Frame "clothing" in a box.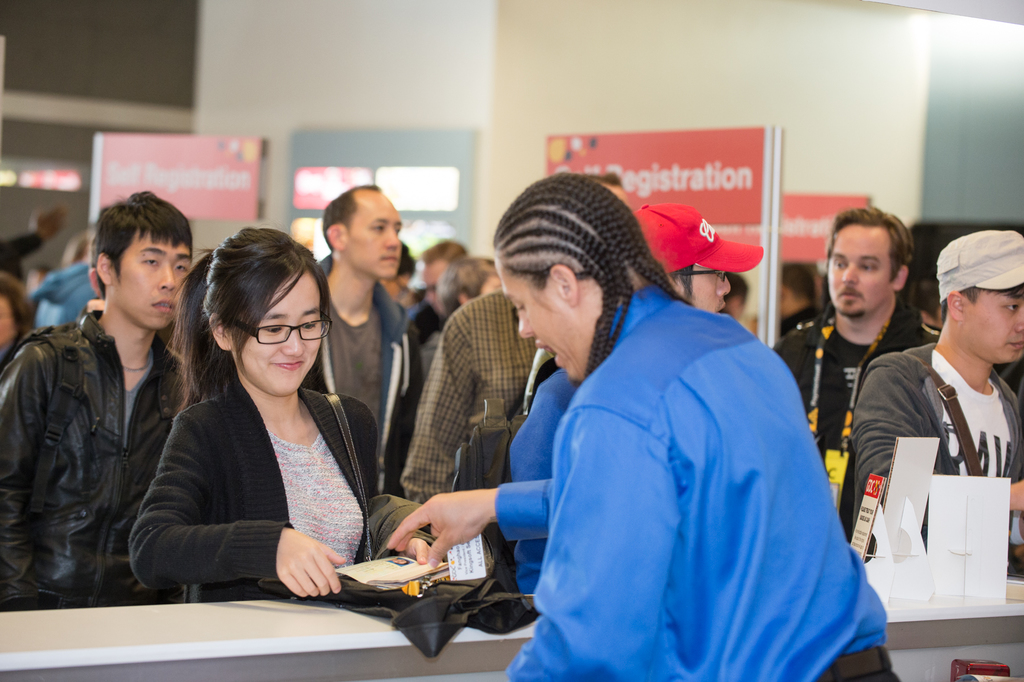
{"x1": 457, "y1": 254, "x2": 895, "y2": 681}.
